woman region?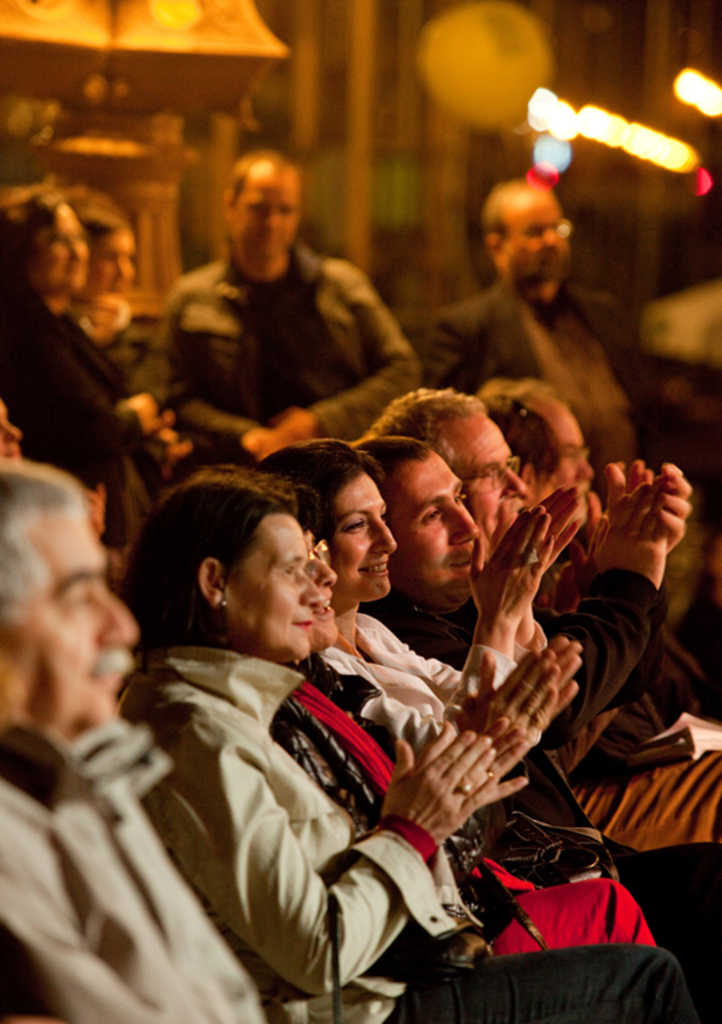
[left=0, top=177, right=191, bottom=538]
